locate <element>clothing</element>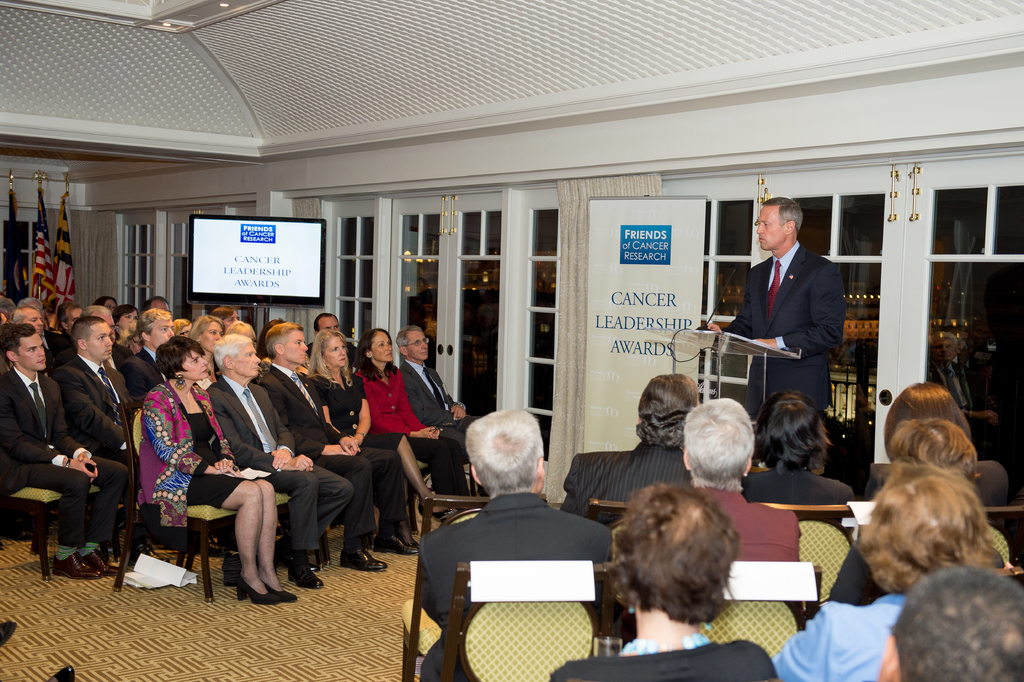
{"x1": 398, "y1": 361, "x2": 479, "y2": 461}
